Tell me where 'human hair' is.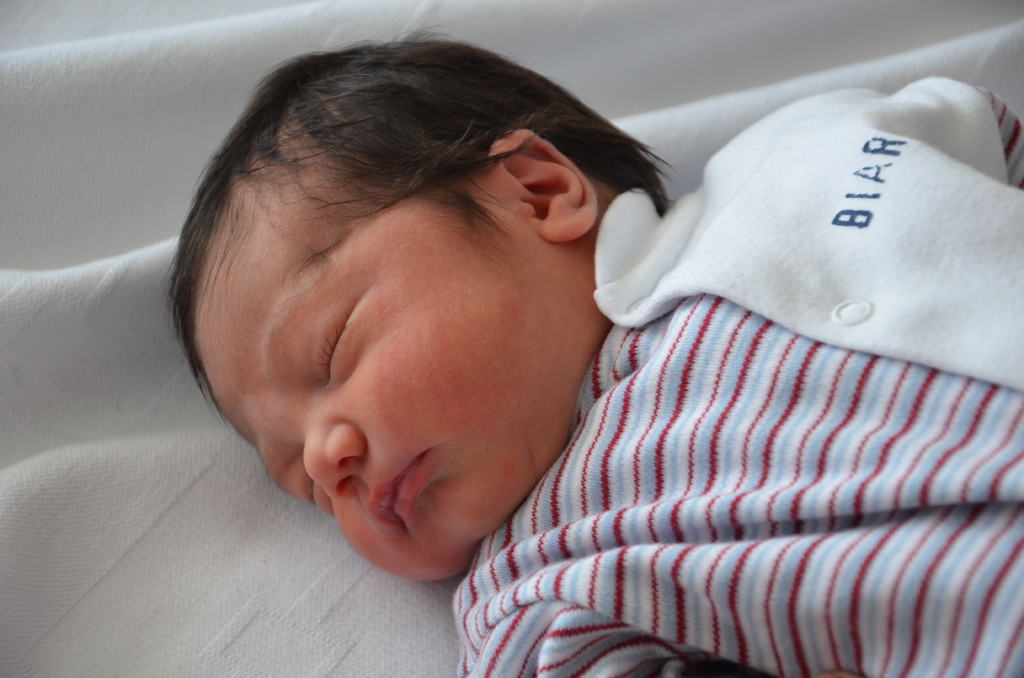
'human hair' is at (180,33,652,390).
